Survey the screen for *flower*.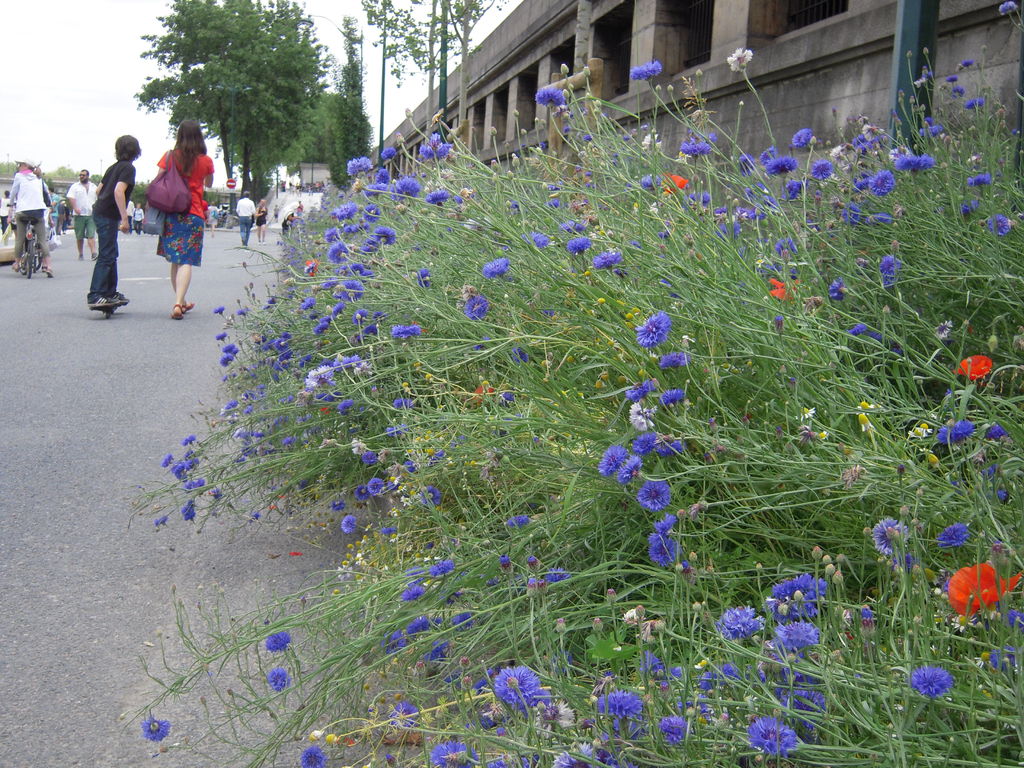
Survey found: {"left": 701, "top": 670, "right": 721, "bottom": 694}.
